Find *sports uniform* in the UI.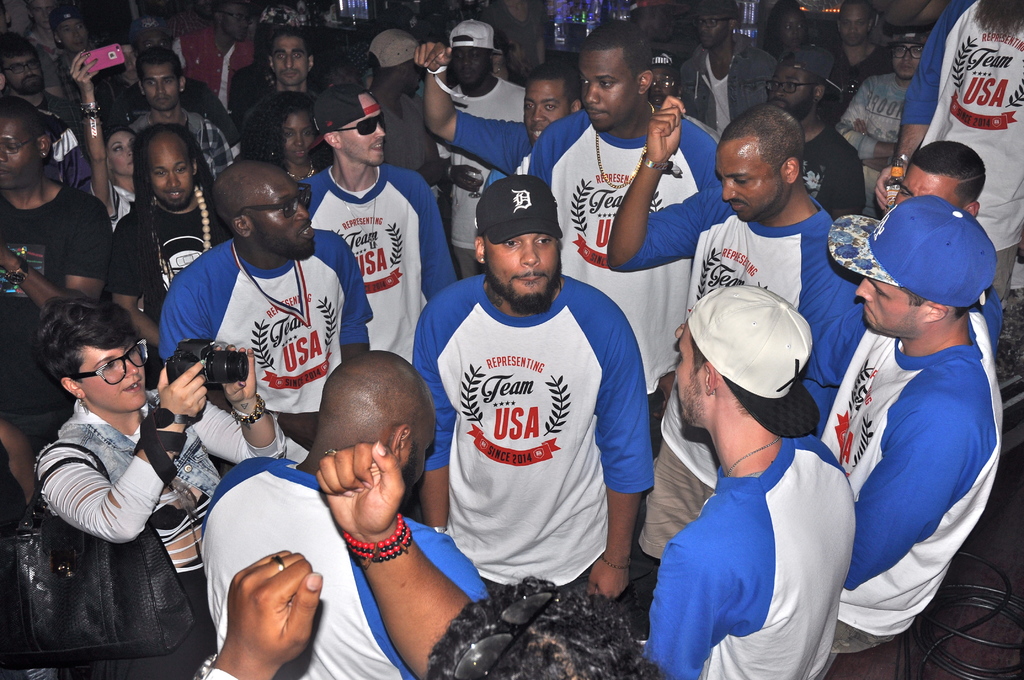
UI element at crop(634, 280, 861, 679).
